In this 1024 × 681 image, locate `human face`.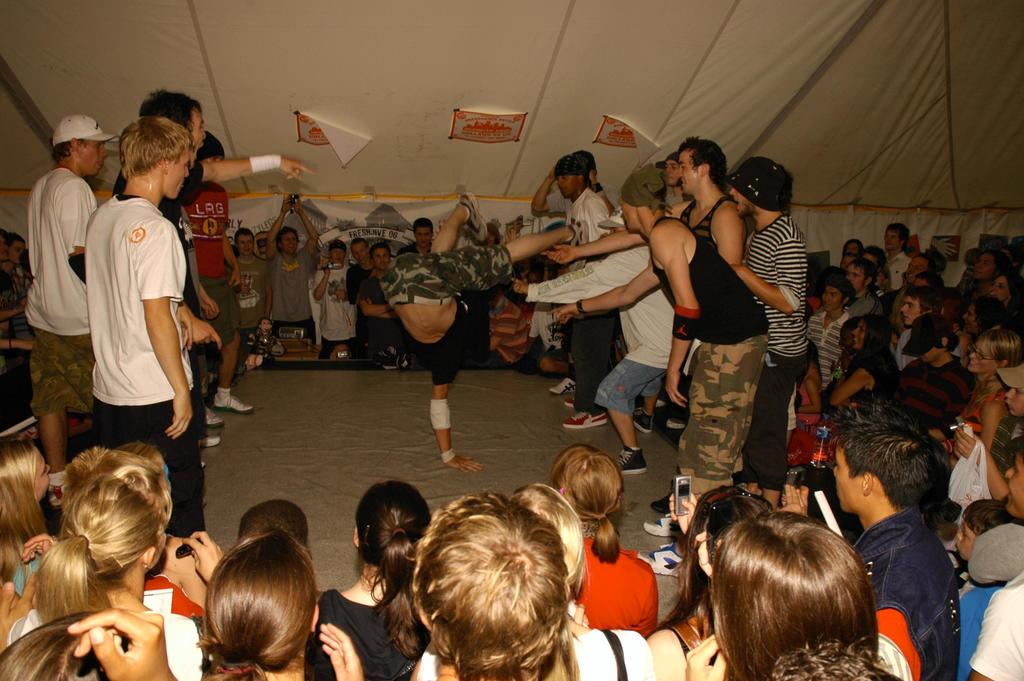
Bounding box: box(1004, 453, 1023, 518).
